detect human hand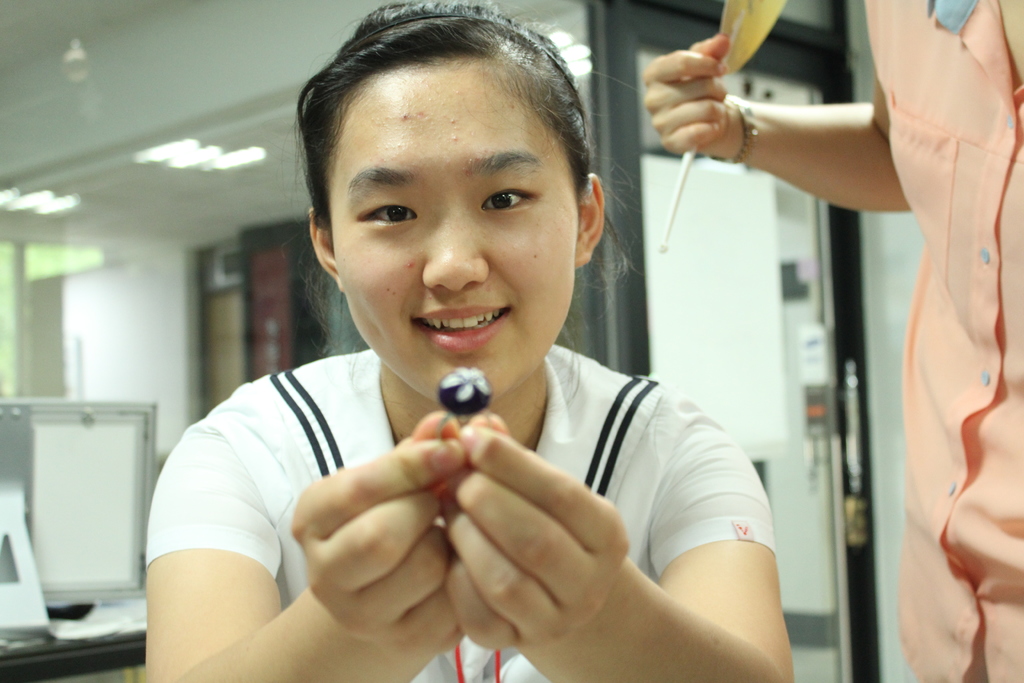
643,29,741,155
